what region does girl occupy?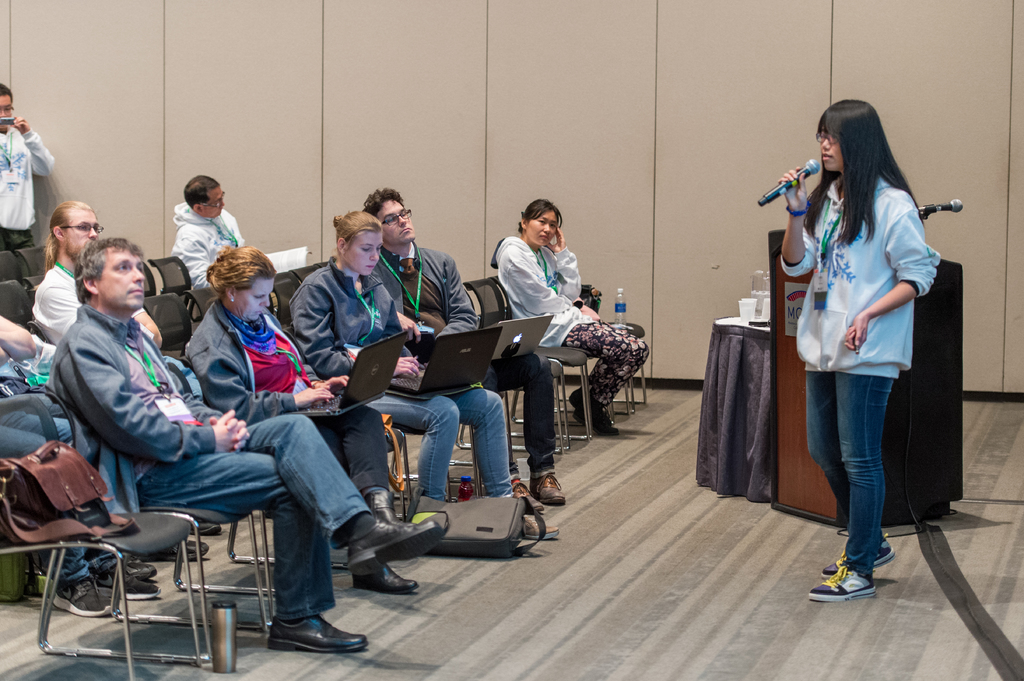
493, 200, 650, 435.
